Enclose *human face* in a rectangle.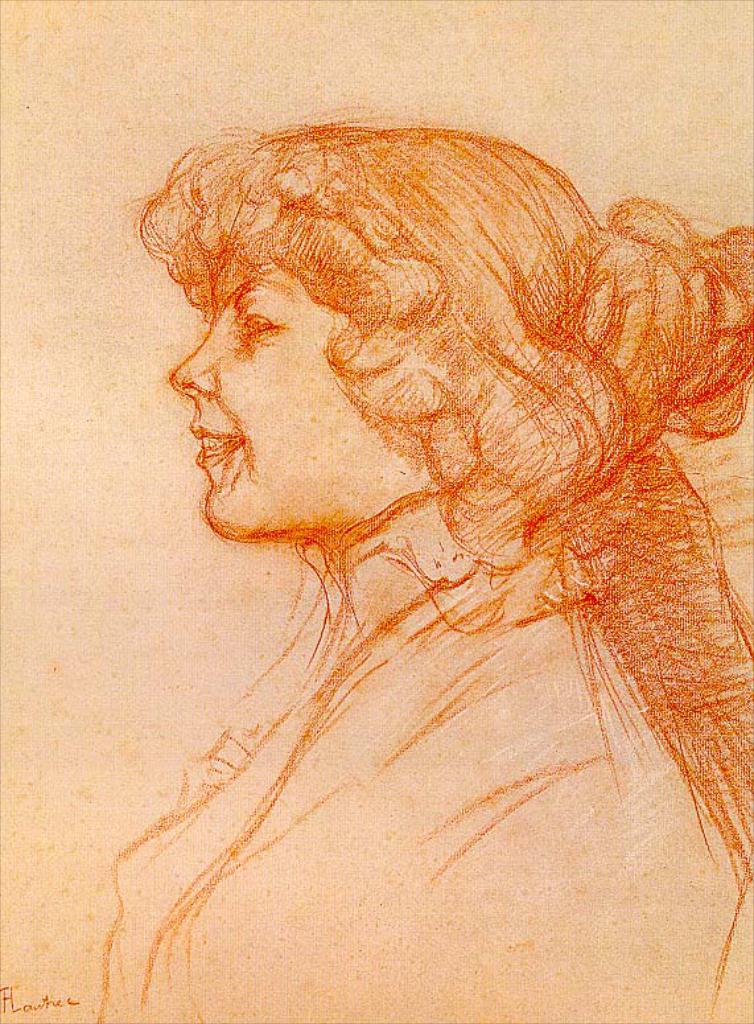
BBox(172, 259, 386, 543).
